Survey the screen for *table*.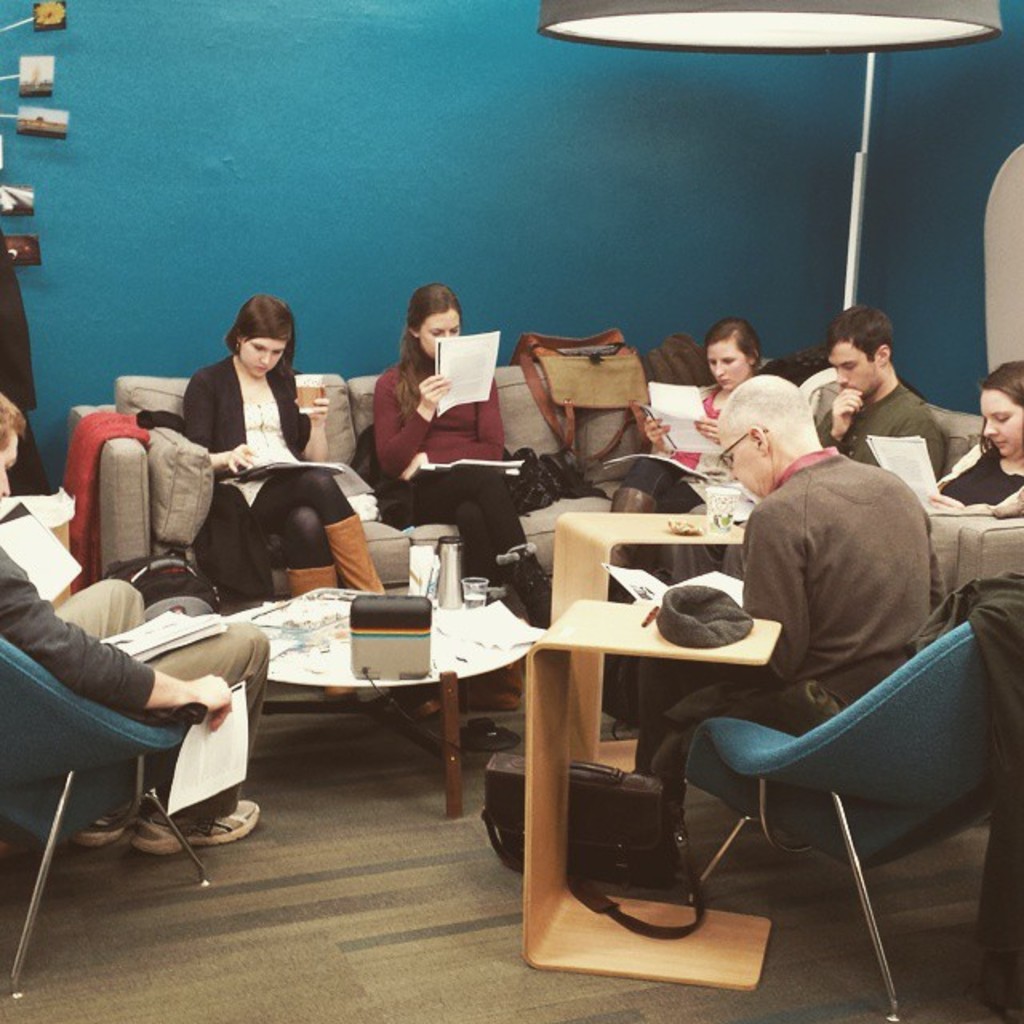
Survey found: bbox=(184, 586, 610, 813).
